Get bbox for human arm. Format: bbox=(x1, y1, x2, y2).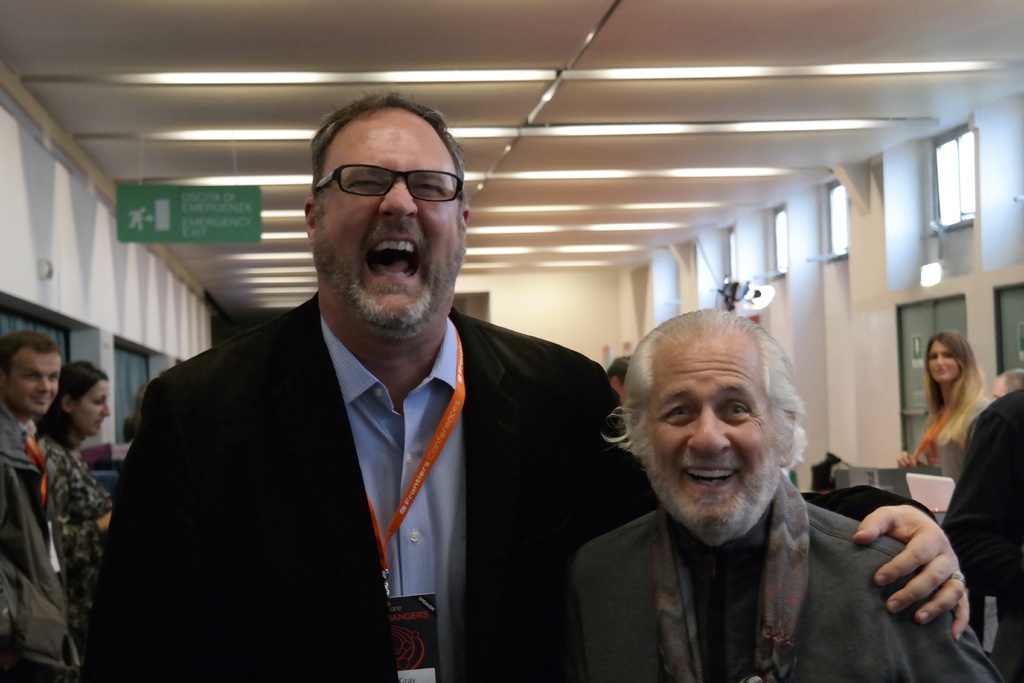
bbox=(852, 502, 971, 639).
